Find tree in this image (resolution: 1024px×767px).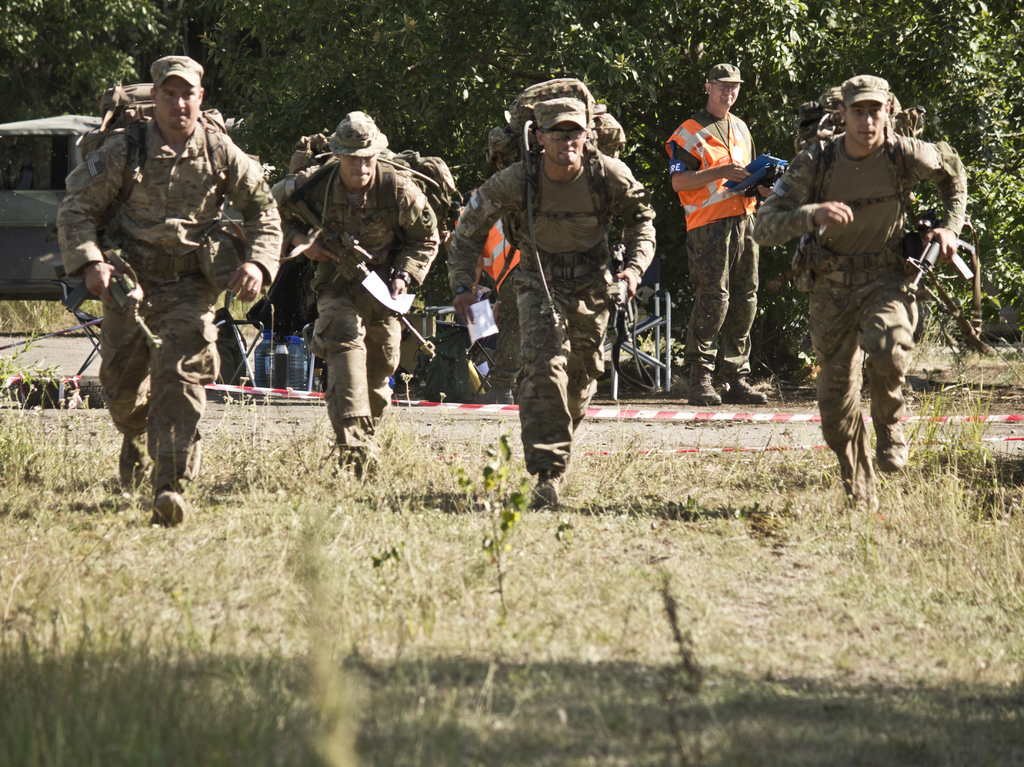
x1=0 y1=0 x2=171 y2=107.
